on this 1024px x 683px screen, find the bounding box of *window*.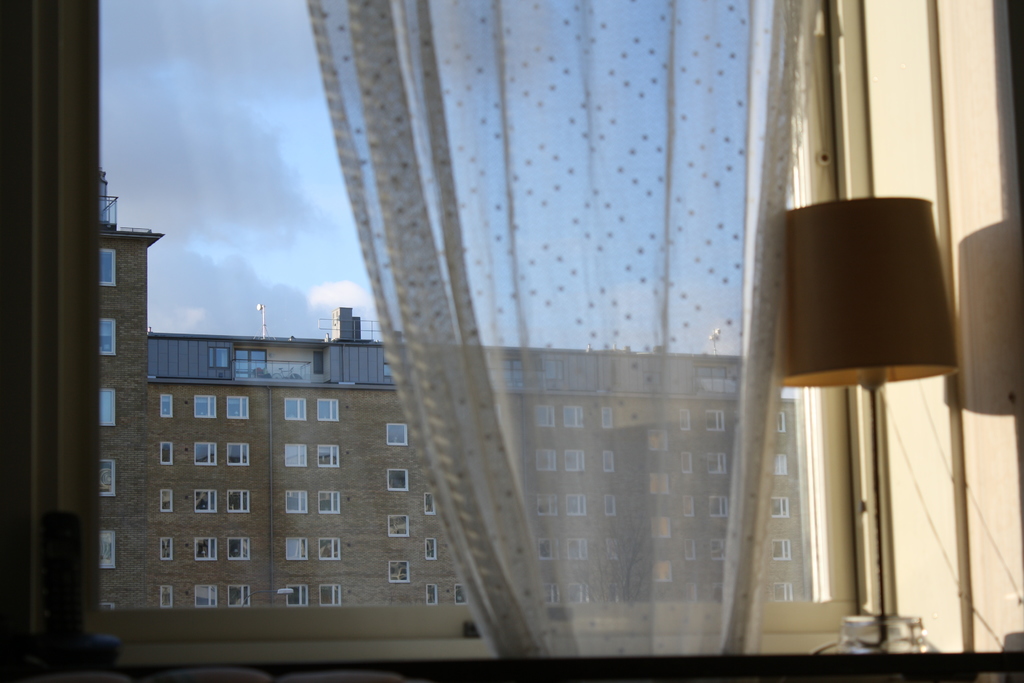
Bounding box: detection(227, 492, 250, 509).
